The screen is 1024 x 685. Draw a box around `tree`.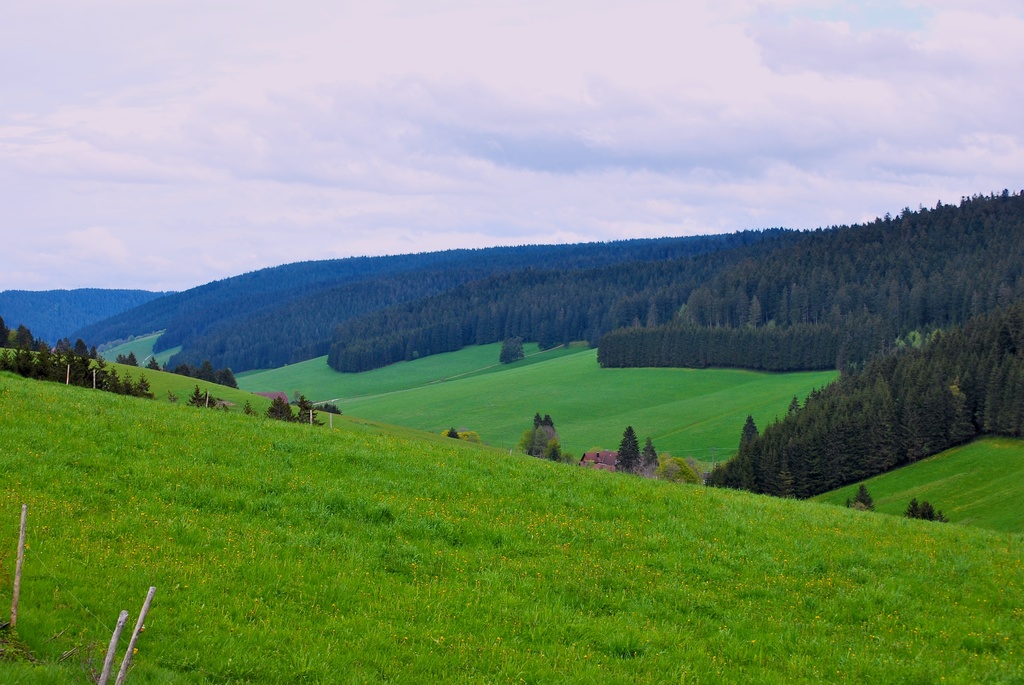
locate(55, 335, 73, 355).
